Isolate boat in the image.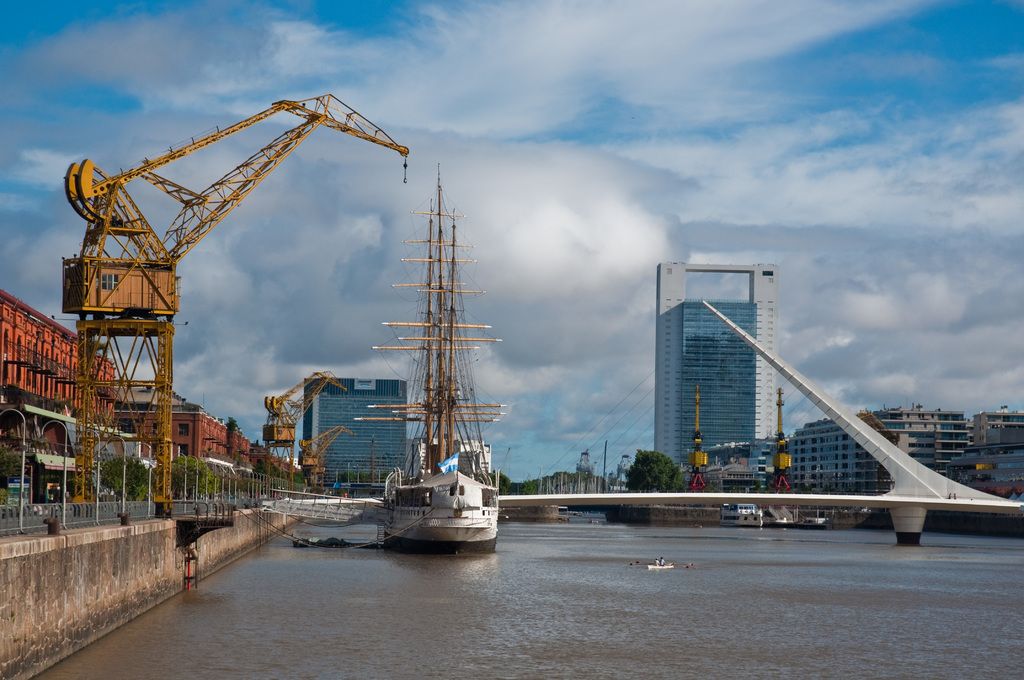
Isolated region: (721, 499, 766, 528).
